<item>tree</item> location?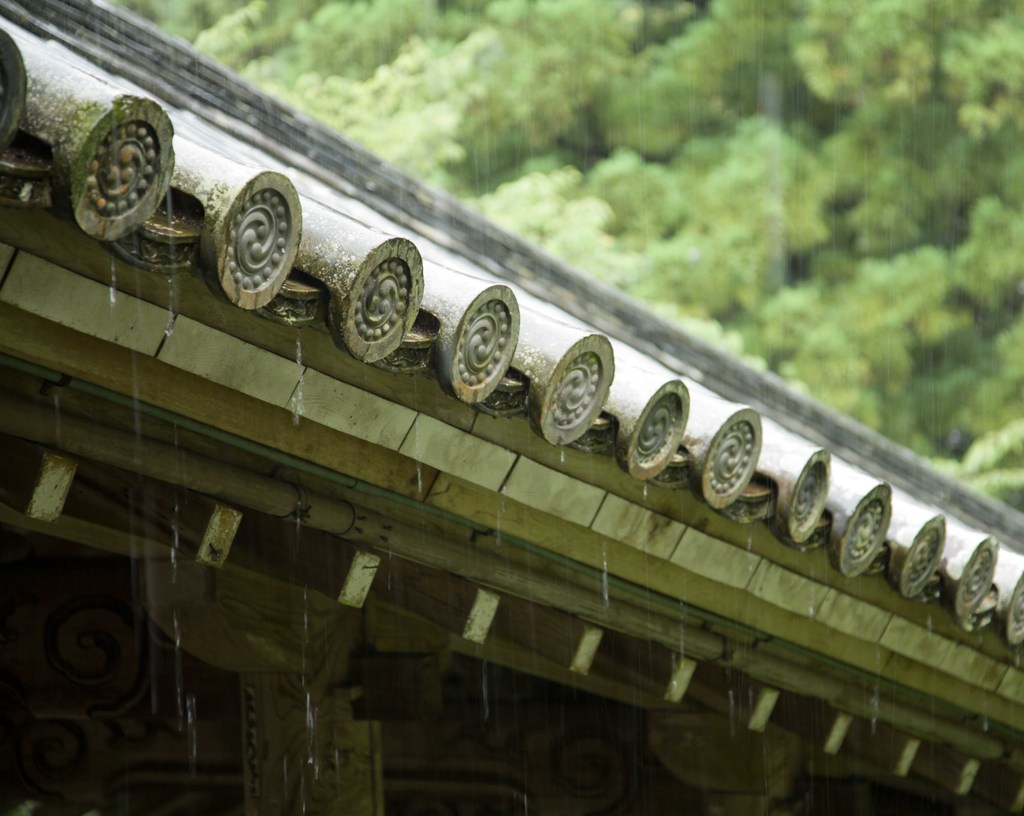
bbox(111, 0, 1023, 516)
